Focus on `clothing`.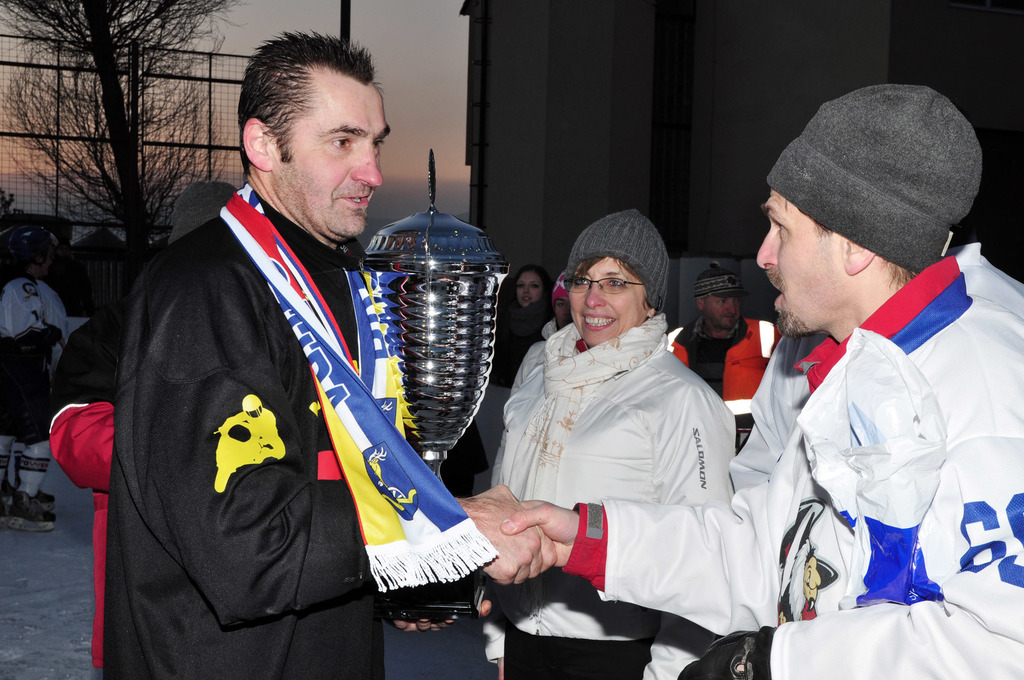
Focused at (x1=95, y1=184, x2=500, y2=679).
